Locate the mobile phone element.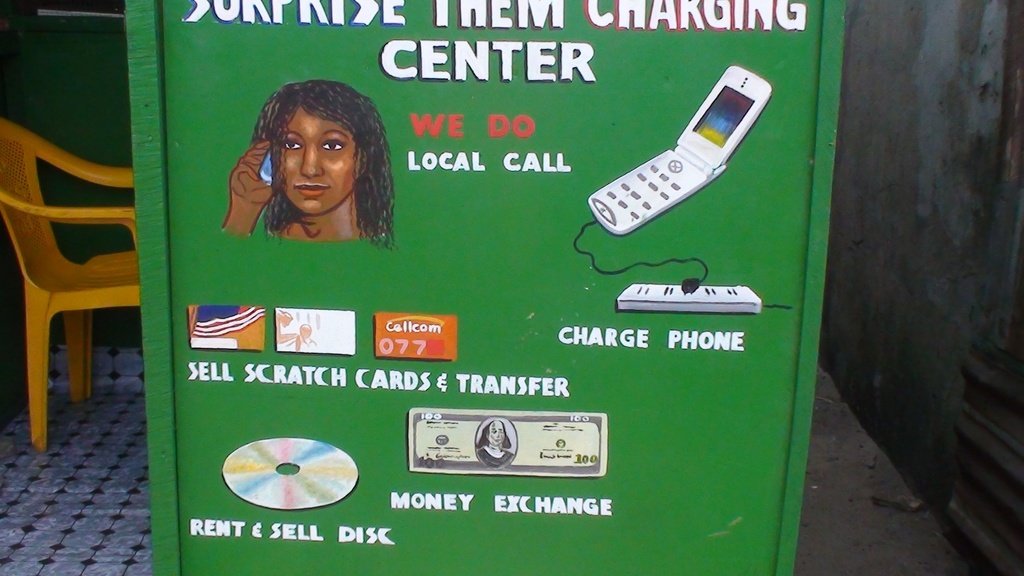
Element bbox: [587,63,773,237].
